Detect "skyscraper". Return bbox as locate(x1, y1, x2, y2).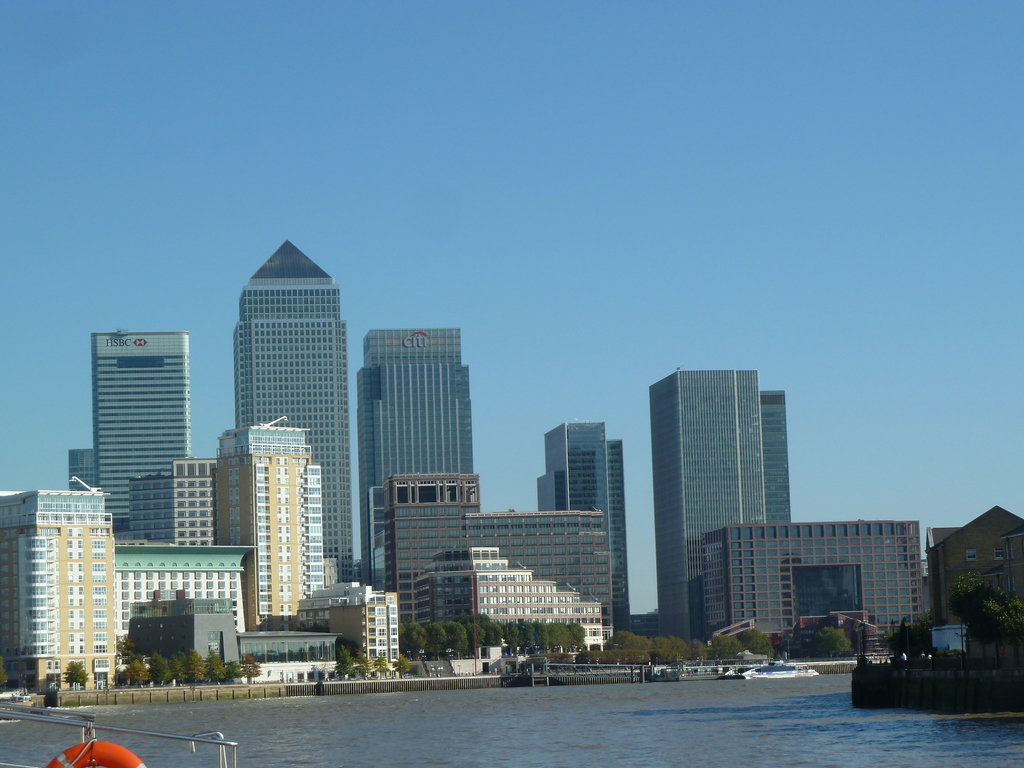
locate(231, 238, 358, 582).
